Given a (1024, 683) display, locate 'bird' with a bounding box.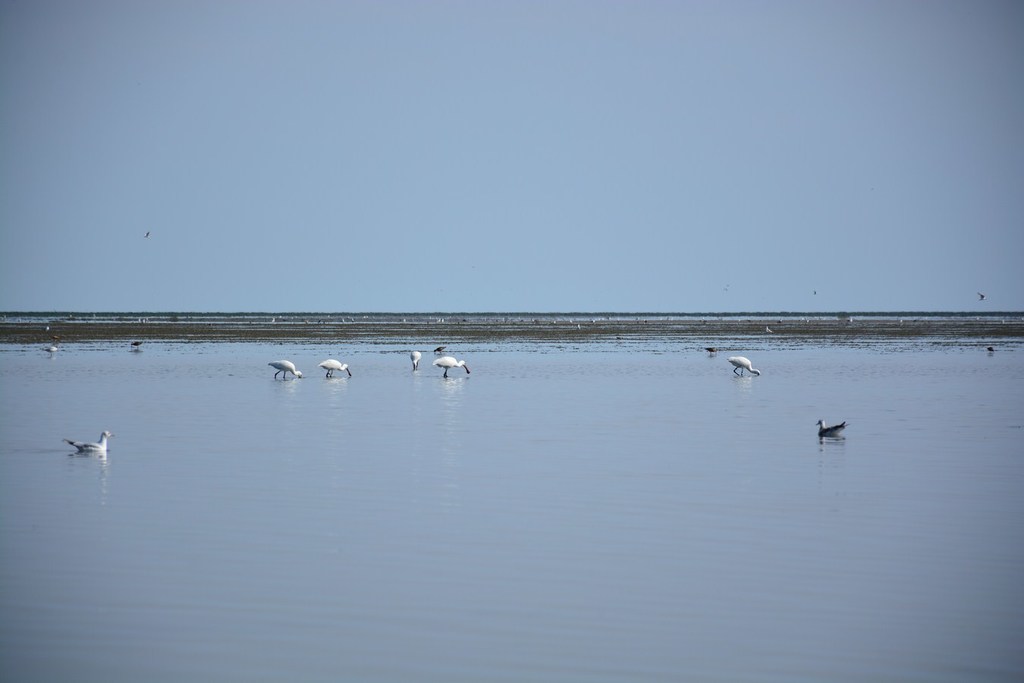
Located: <bbox>429, 349, 479, 378</bbox>.
